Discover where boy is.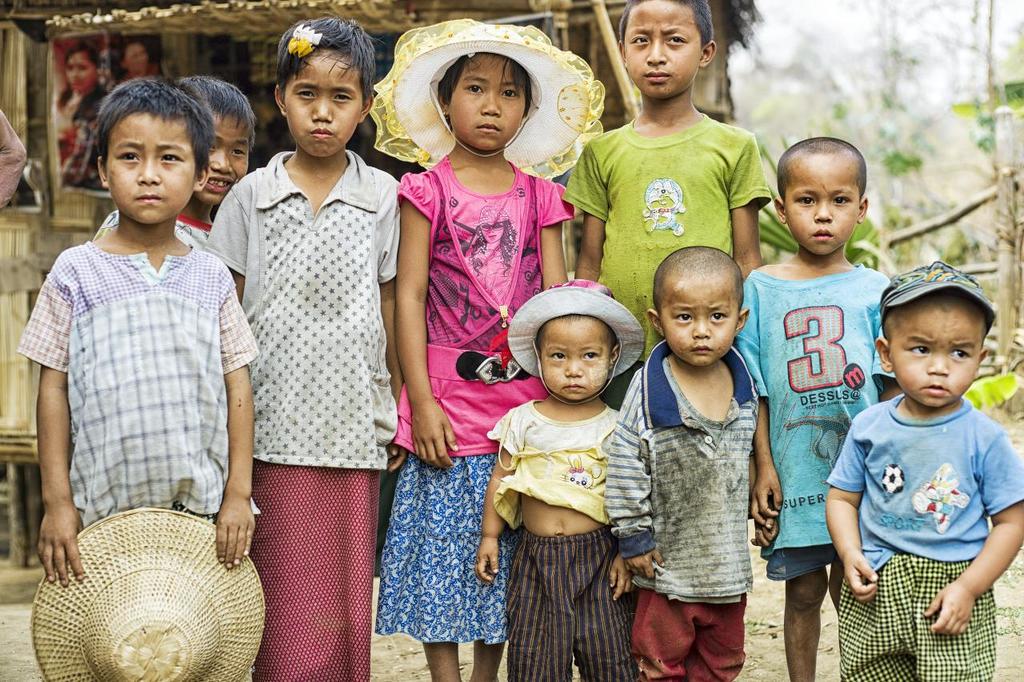
Discovered at region(80, 66, 261, 249).
